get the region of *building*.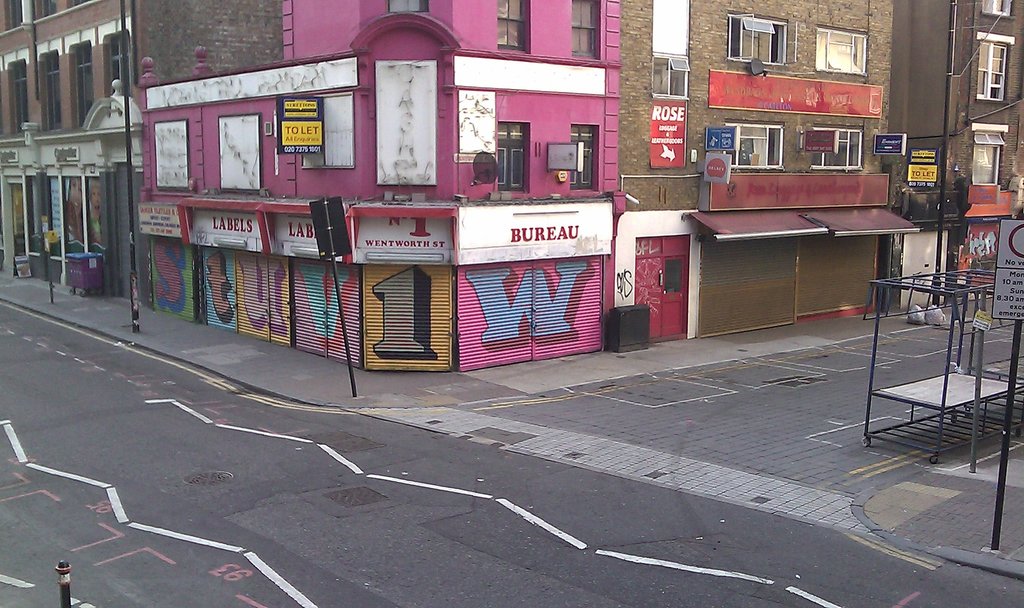
x1=0, y1=0, x2=283, y2=308.
